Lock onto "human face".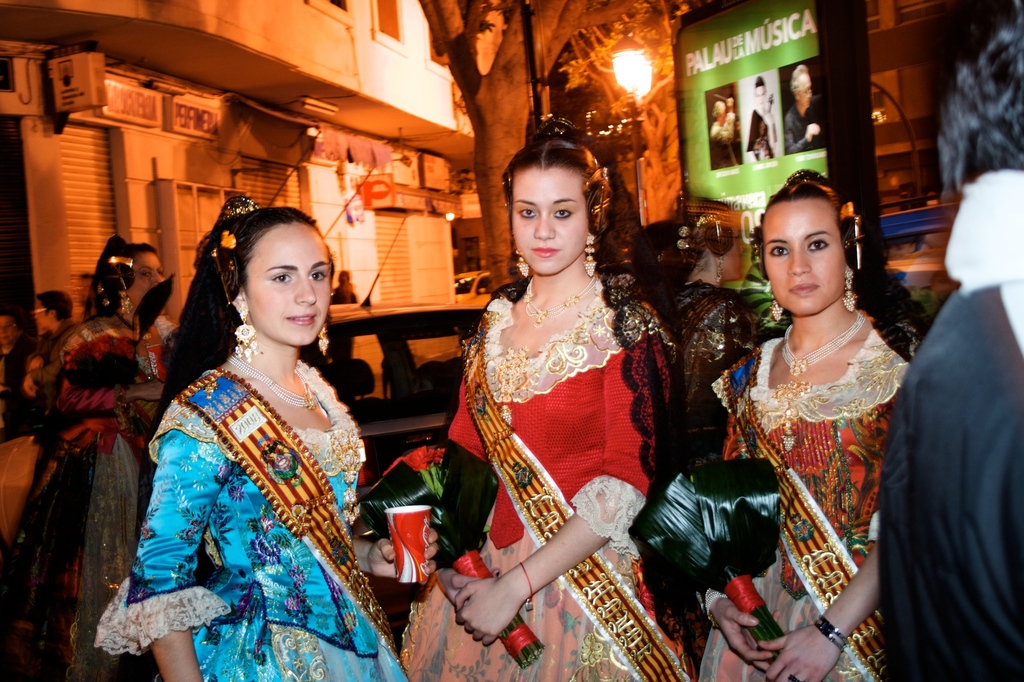
Locked: [800, 74, 812, 99].
